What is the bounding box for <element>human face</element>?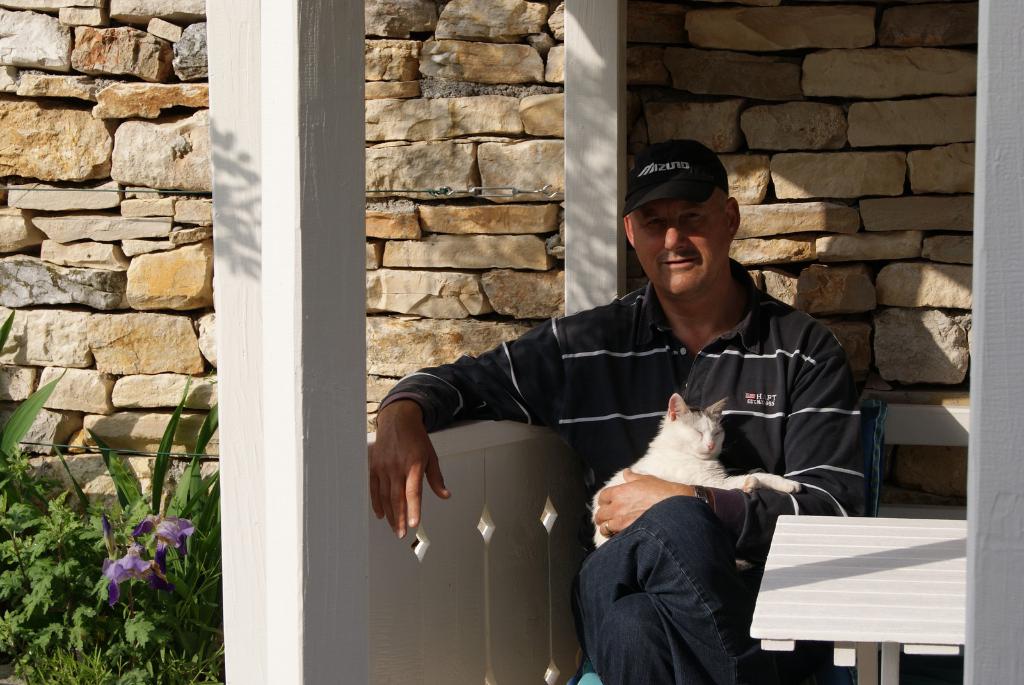
bbox=[627, 188, 727, 293].
